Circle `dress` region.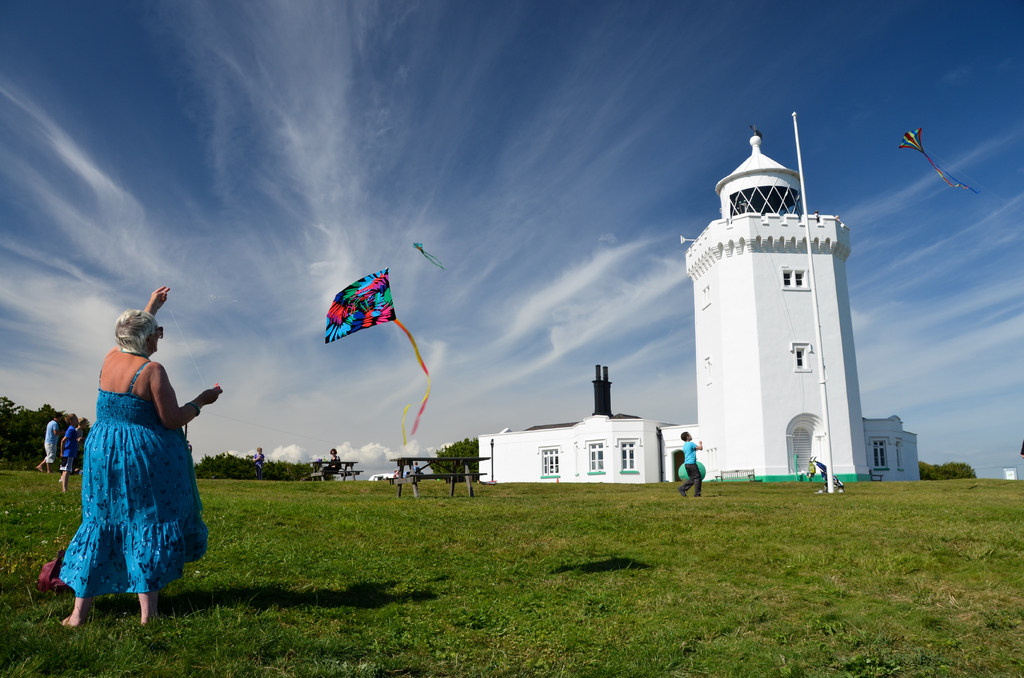
Region: (left=52, top=364, right=209, bottom=601).
